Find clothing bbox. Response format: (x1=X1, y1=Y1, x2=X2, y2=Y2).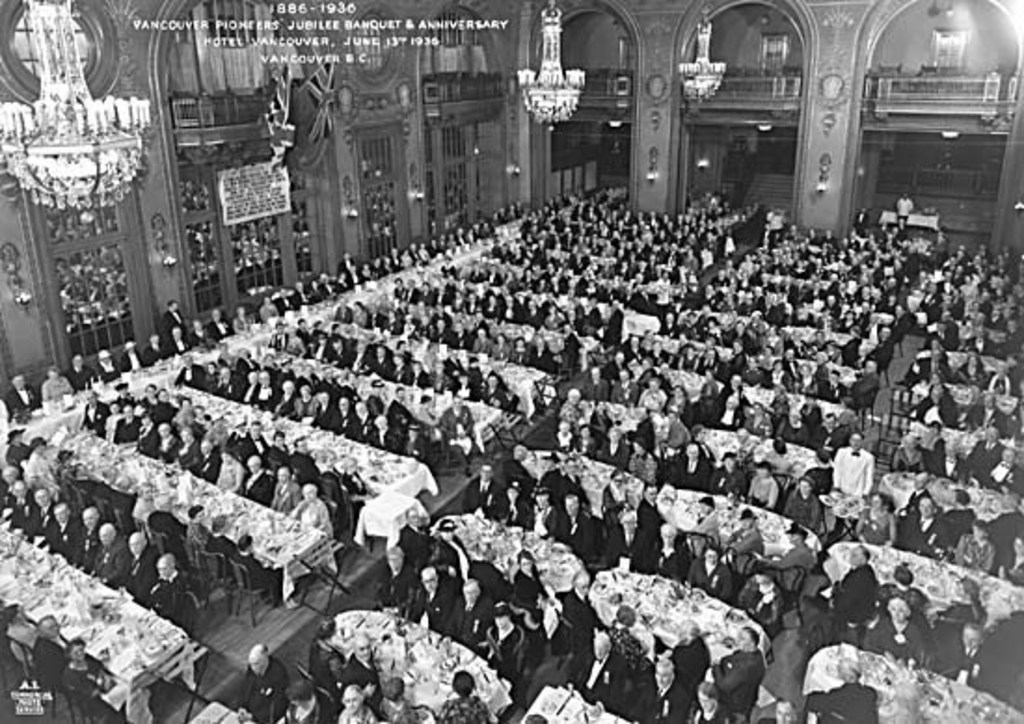
(x1=331, y1=478, x2=423, y2=581).
